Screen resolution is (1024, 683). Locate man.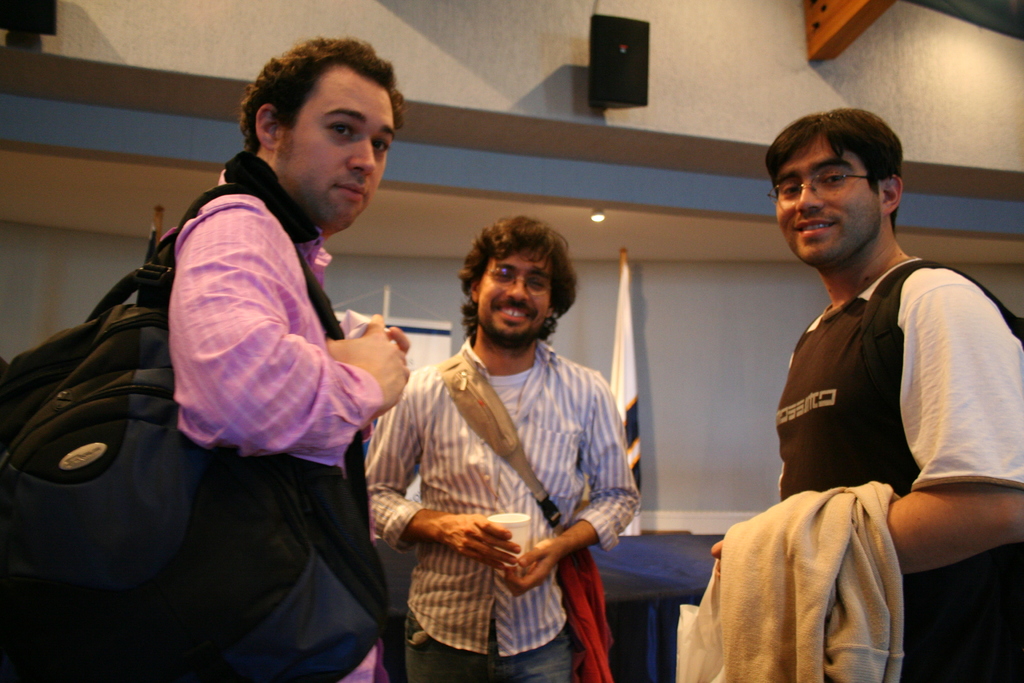
714/106/1023/682.
